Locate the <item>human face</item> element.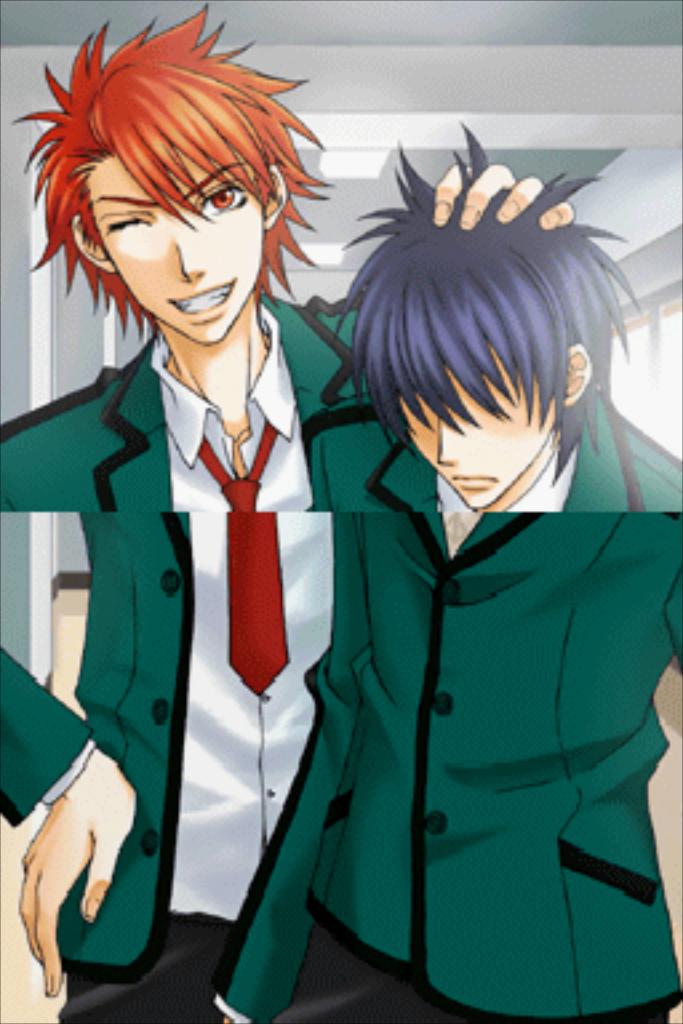
Element bbox: {"left": 109, "top": 160, "right": 264, "bottom": 344}.
